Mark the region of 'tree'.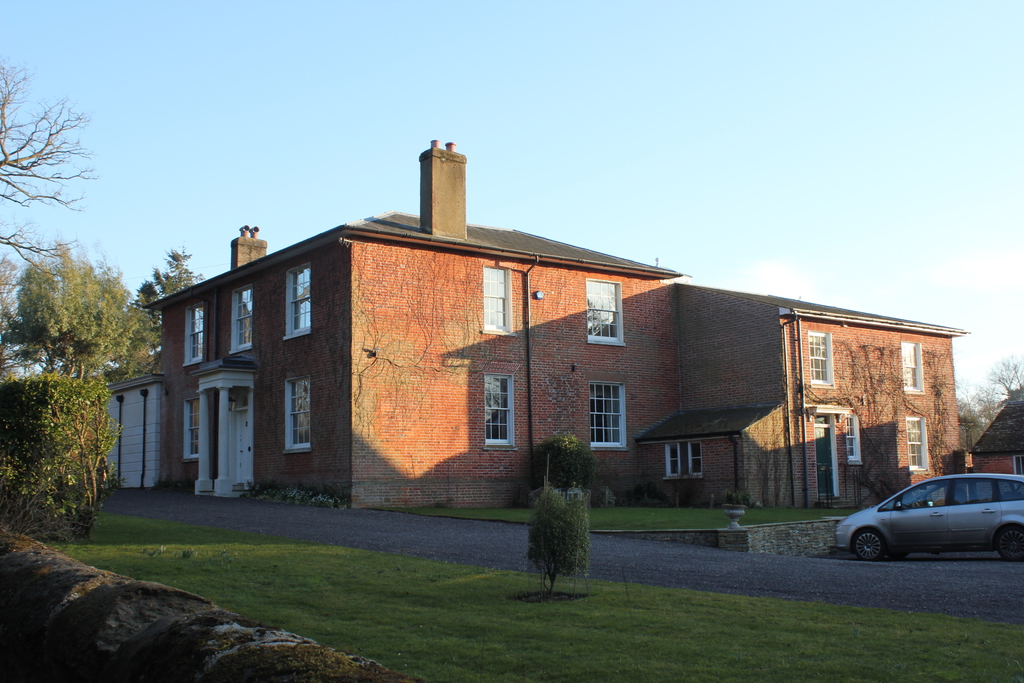
Region: x1=526 y1=486 x2=598 y2=593.
